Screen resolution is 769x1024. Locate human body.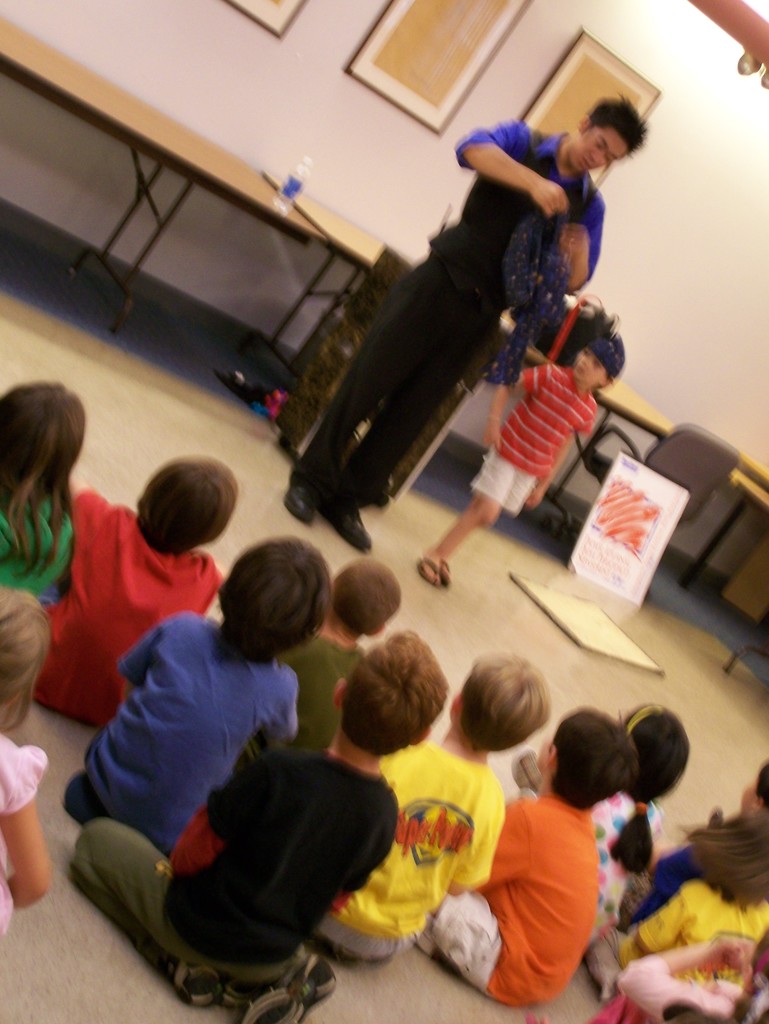
box=[590, 814, 768, 1001].
